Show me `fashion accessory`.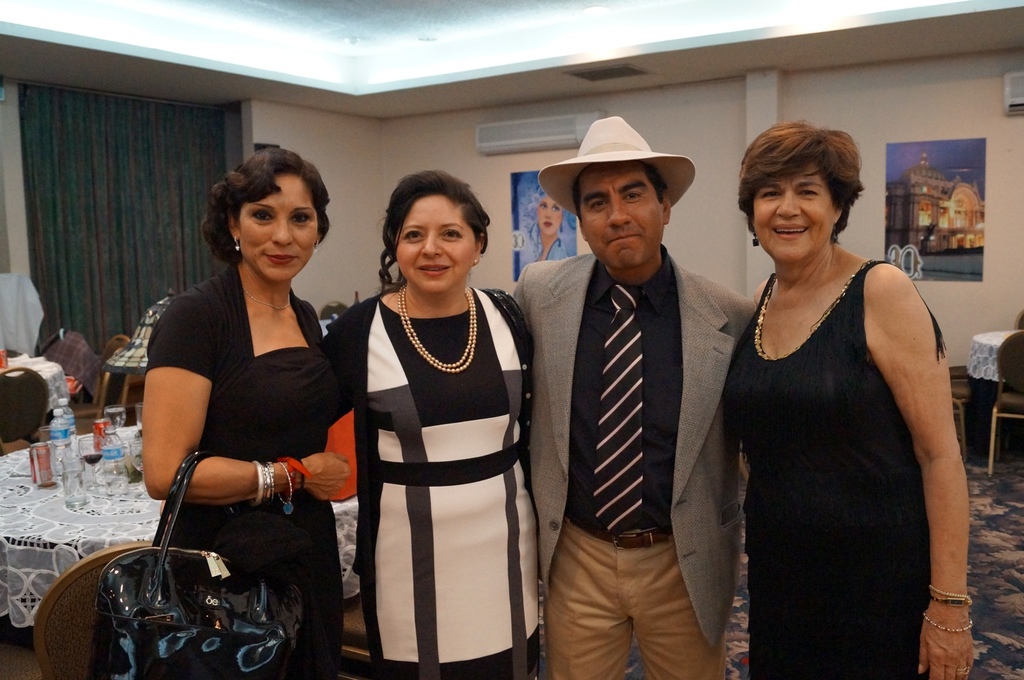
`fashion accessory` is here: bbox=[311, 237, 320, 254].
